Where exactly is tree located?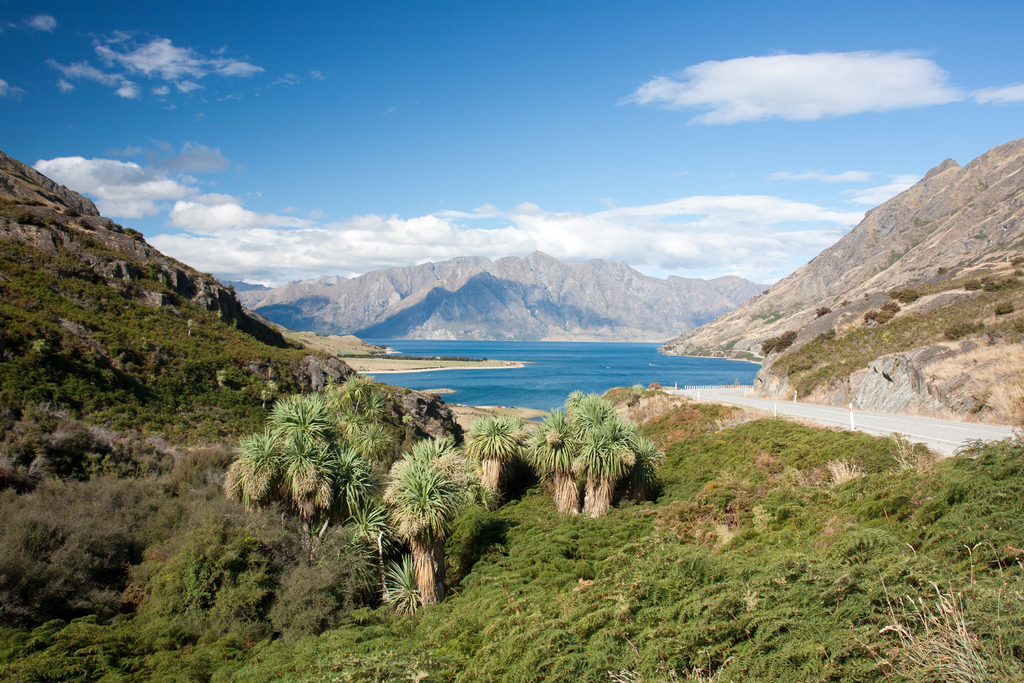
Its bounding box is box(222, 373, 398, 547).
